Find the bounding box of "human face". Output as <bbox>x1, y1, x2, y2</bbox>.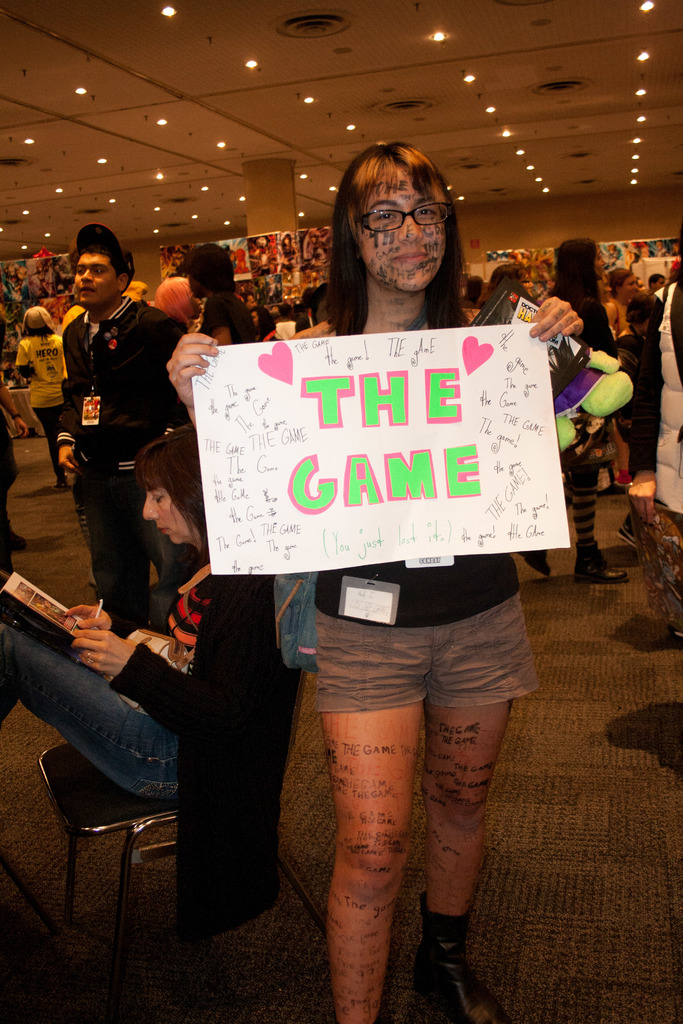
<bbox>246, 296, 255, 308</bbox>.
